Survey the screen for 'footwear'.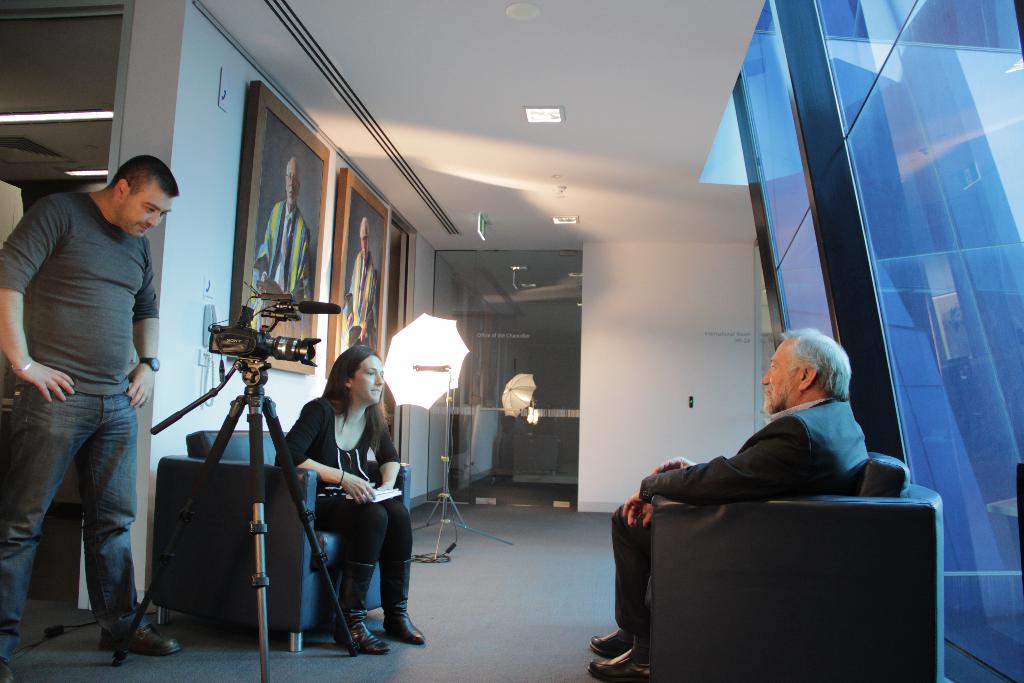
Survey found: [588,647,656,682].
